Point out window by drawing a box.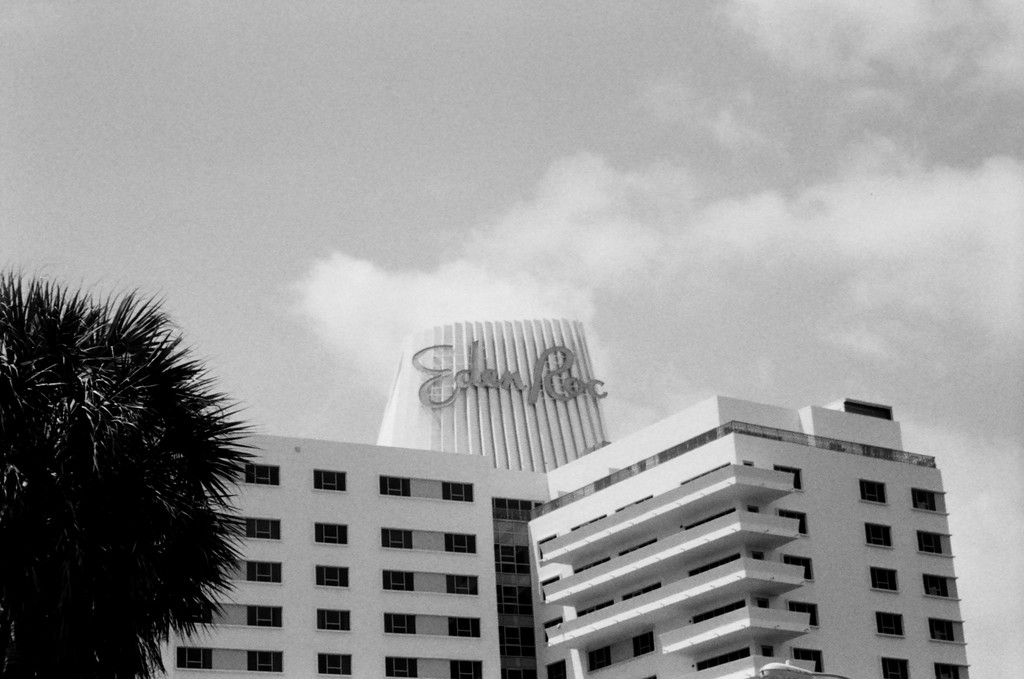
[x1=911, y1=489, x2=942, y2=513].
